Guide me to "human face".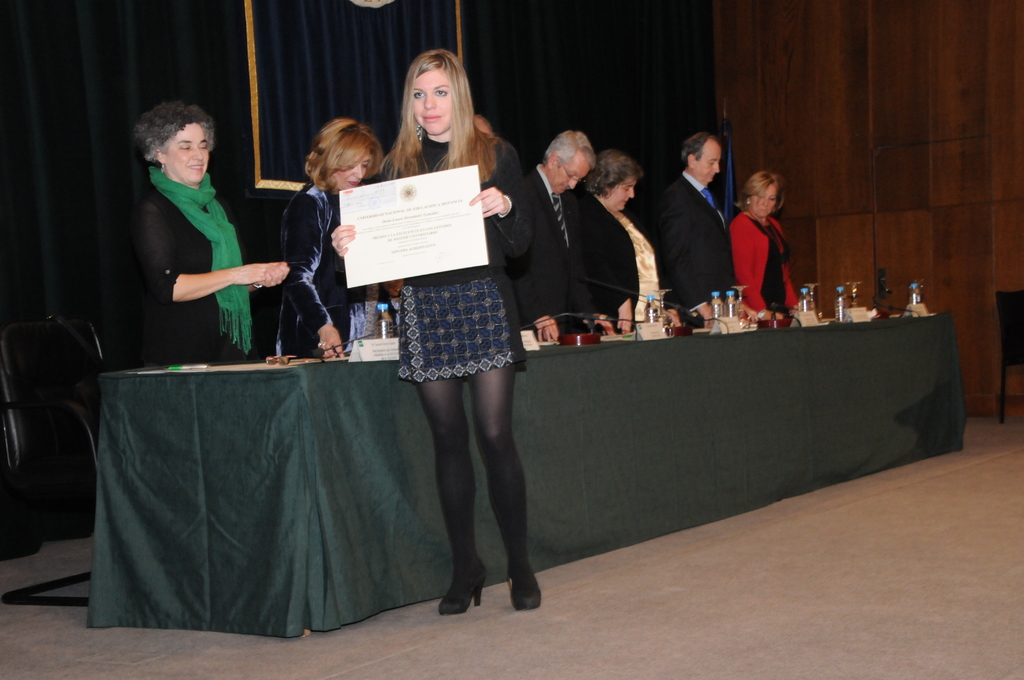
Guidance: {"x1": 752, "y1": 182, "x2": 778, "y2": 222}.
